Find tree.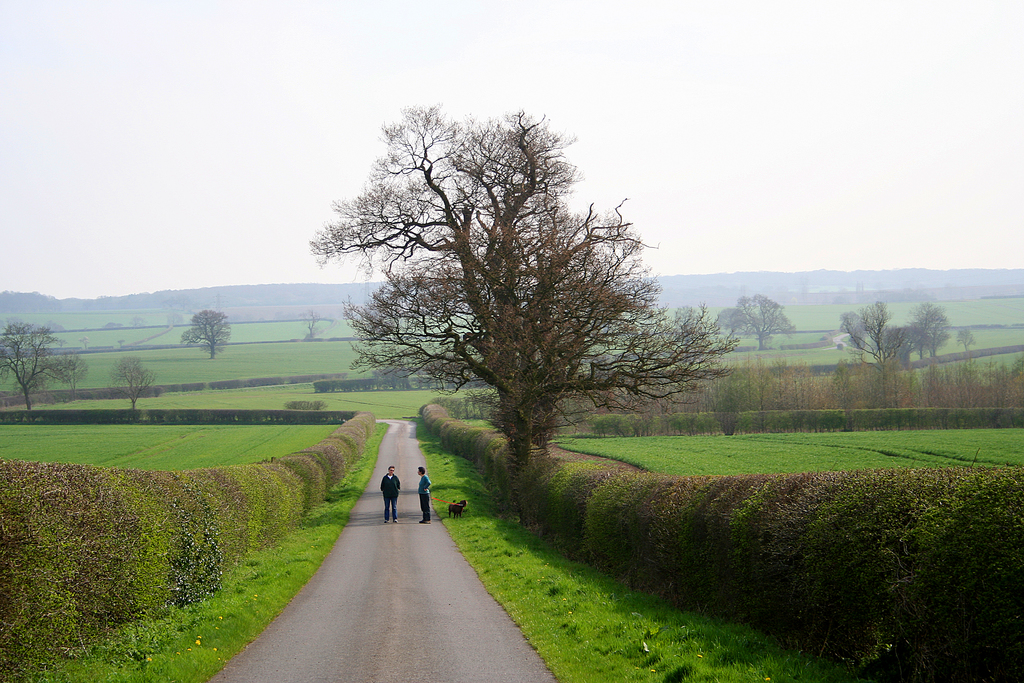
rect(0, 320, 63, 411).
